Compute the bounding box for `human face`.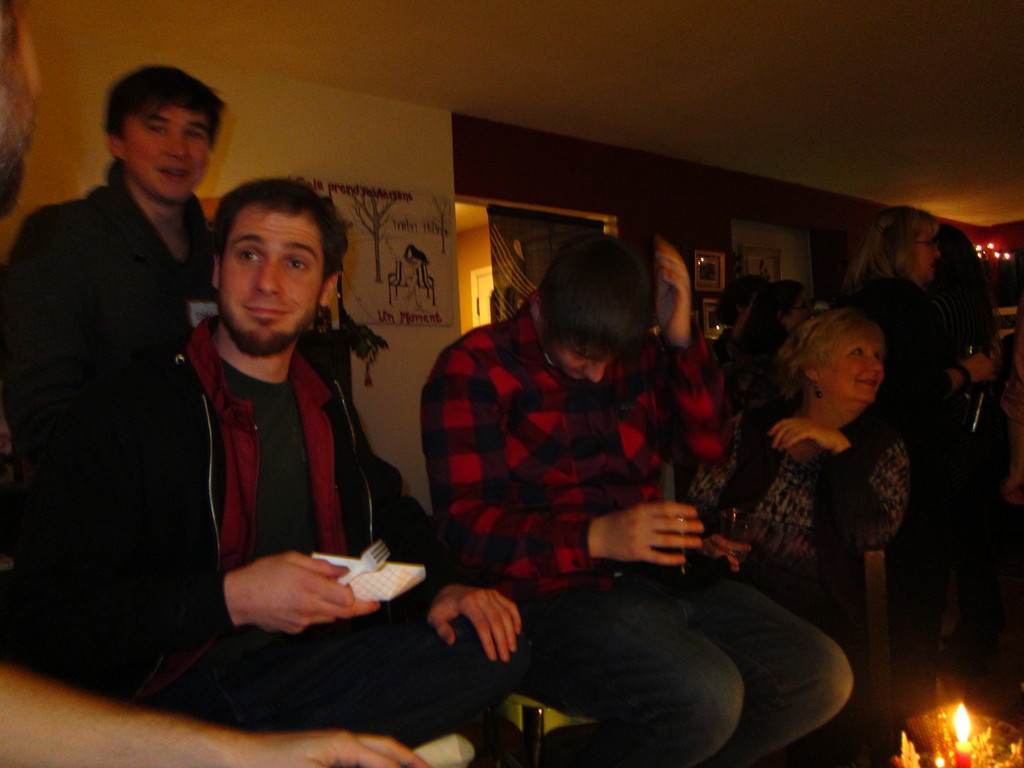
crop(916, 225, 943, 287).
